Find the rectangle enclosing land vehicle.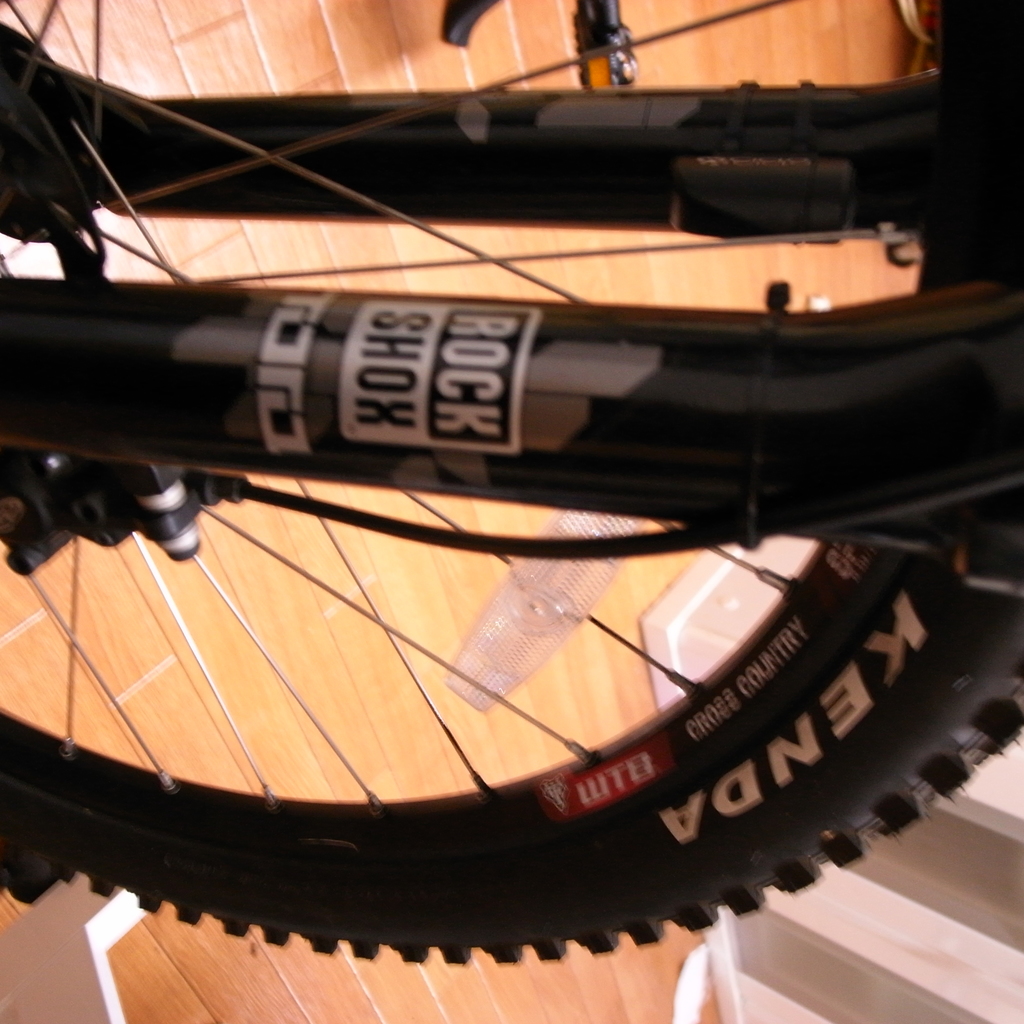
<box>0,0,1023,965</box>.
